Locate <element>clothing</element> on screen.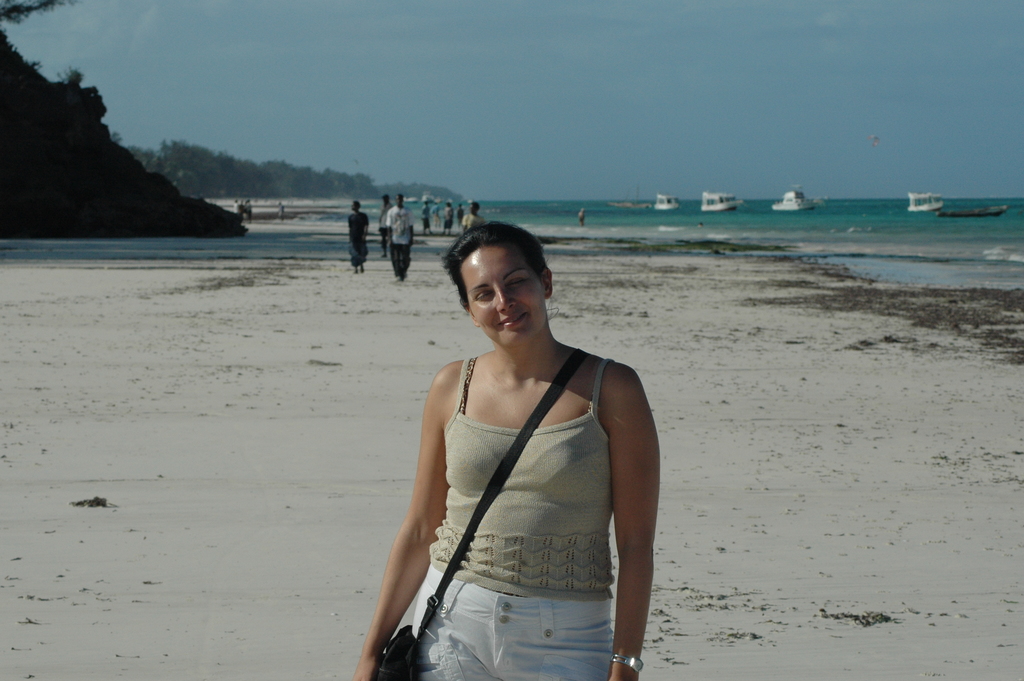
On screen at 462/213/488/228.
